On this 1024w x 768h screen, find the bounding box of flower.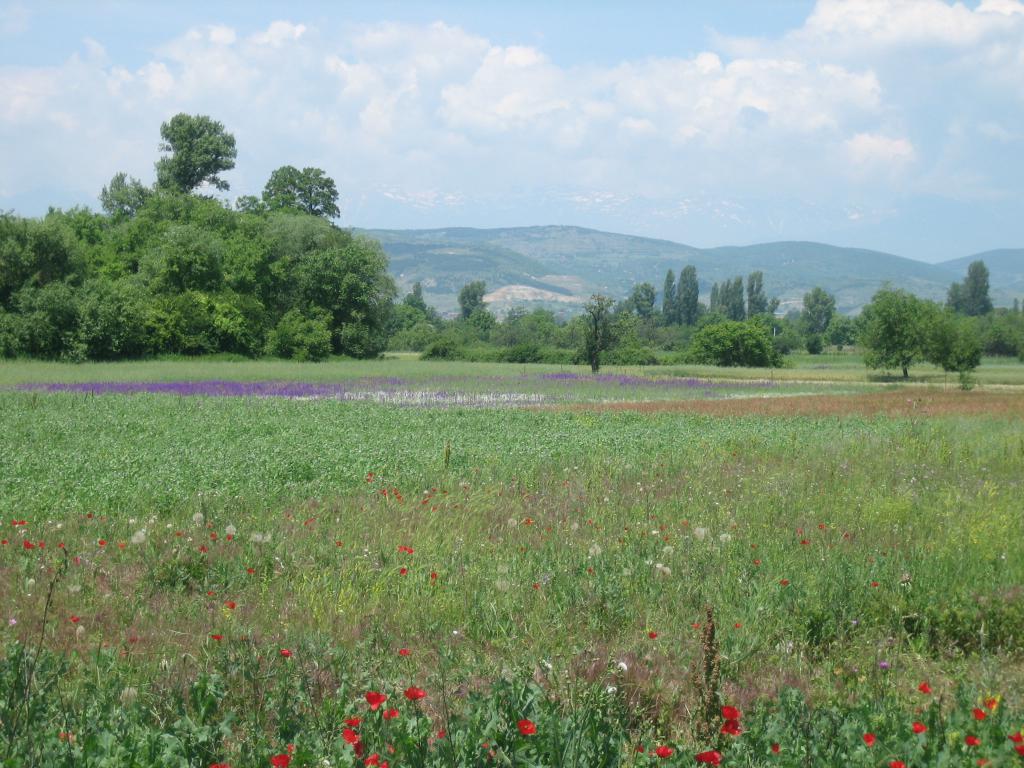
Bounding box: bbox=(271, 751, 292, 767).
